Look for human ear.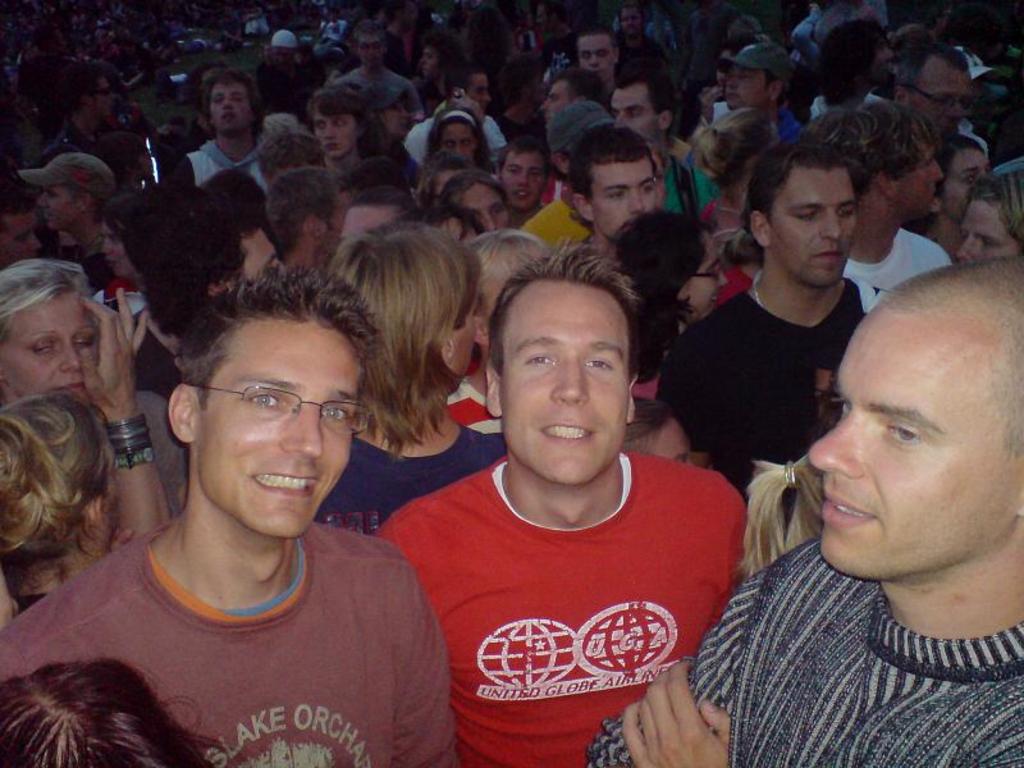
Found: (x1=888, y1=88, x2=902, y2=102).
